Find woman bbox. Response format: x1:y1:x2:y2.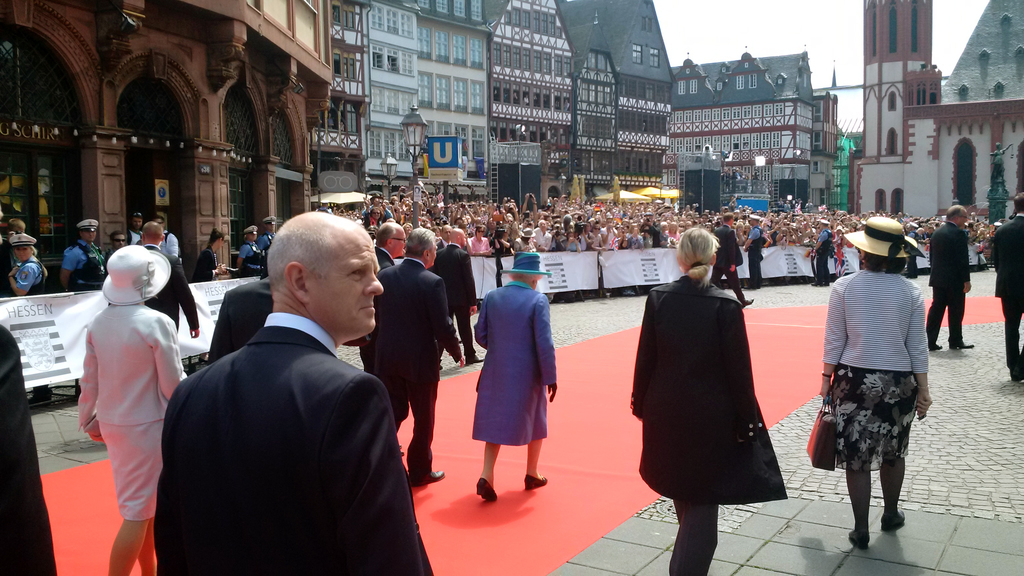
6:233:54:408.
